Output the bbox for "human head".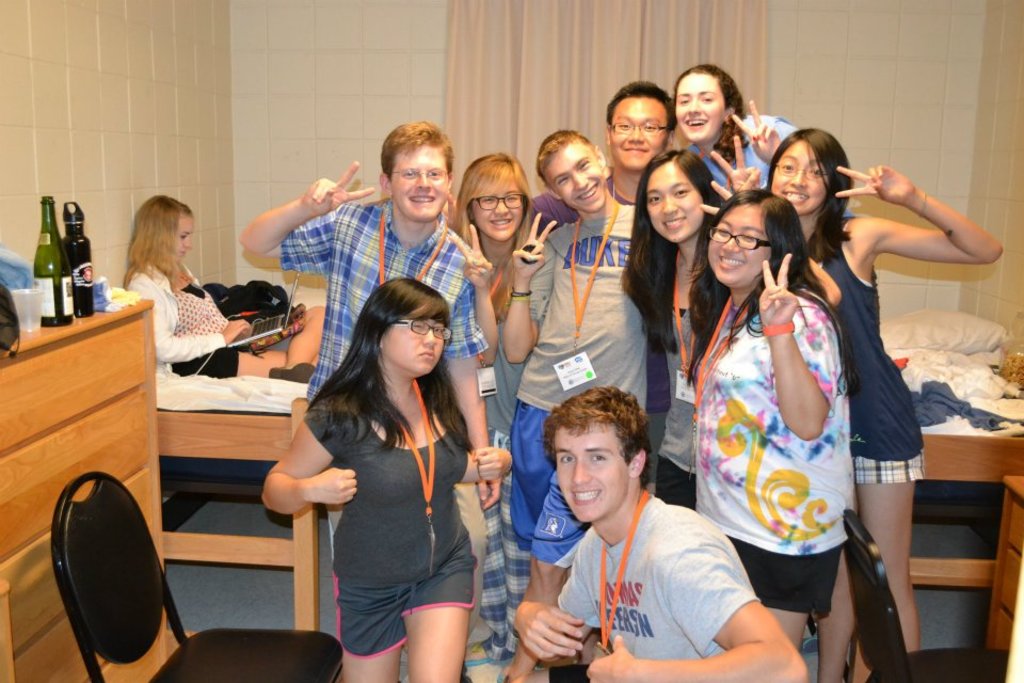
537, 130, 611, 211.
